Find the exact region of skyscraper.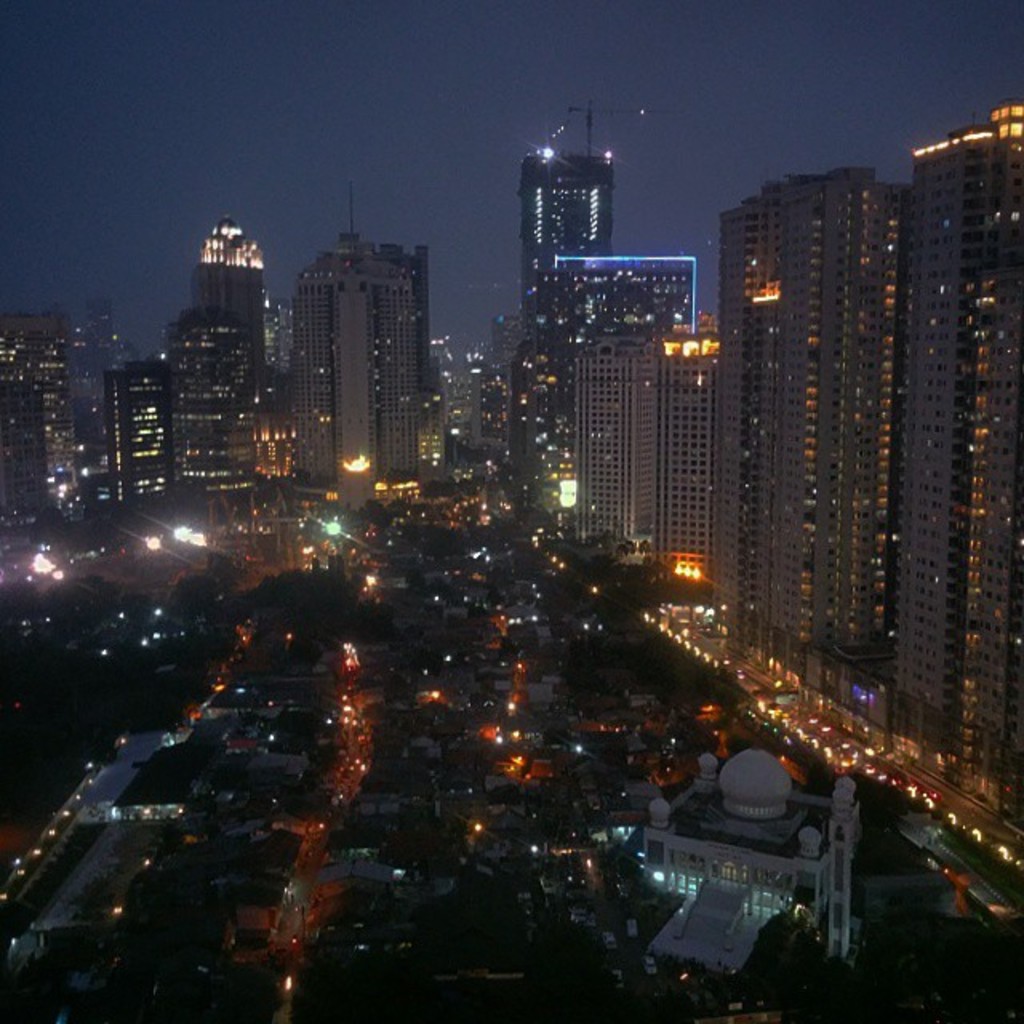
Exact region: region(678, 158, 918, 693).
